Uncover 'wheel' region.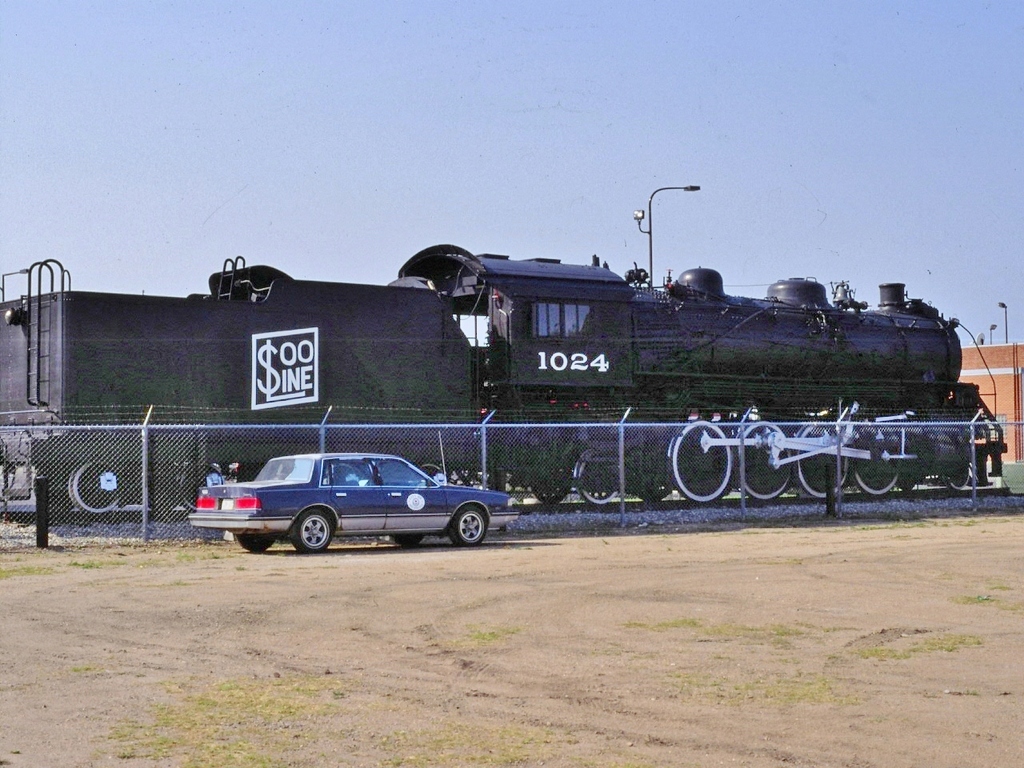
Uncovered: 574 452 633 506.
